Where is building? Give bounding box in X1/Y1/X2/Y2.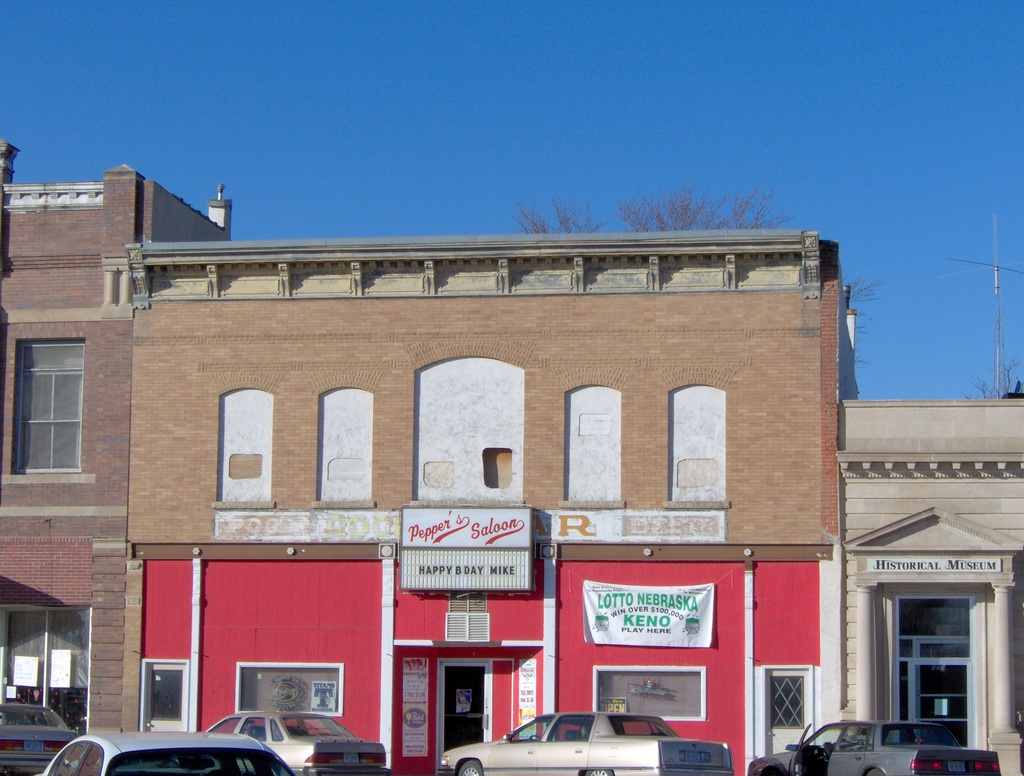
0/137/1023/772.
